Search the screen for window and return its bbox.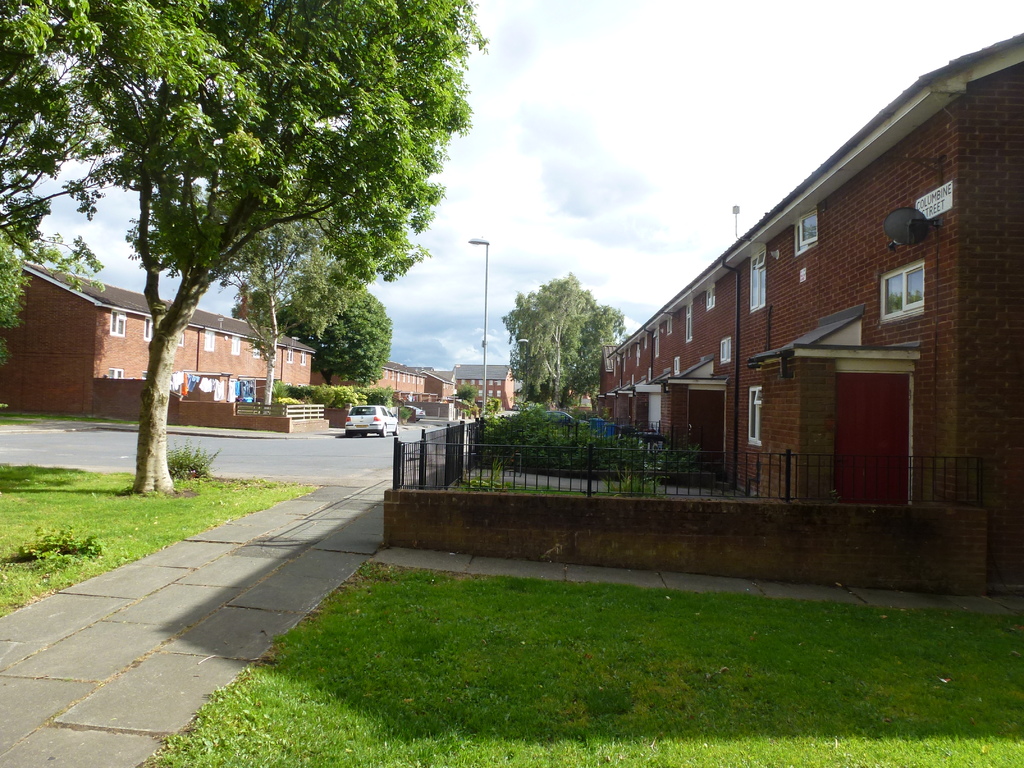
Found: <box>749,384,764,446</box>.
